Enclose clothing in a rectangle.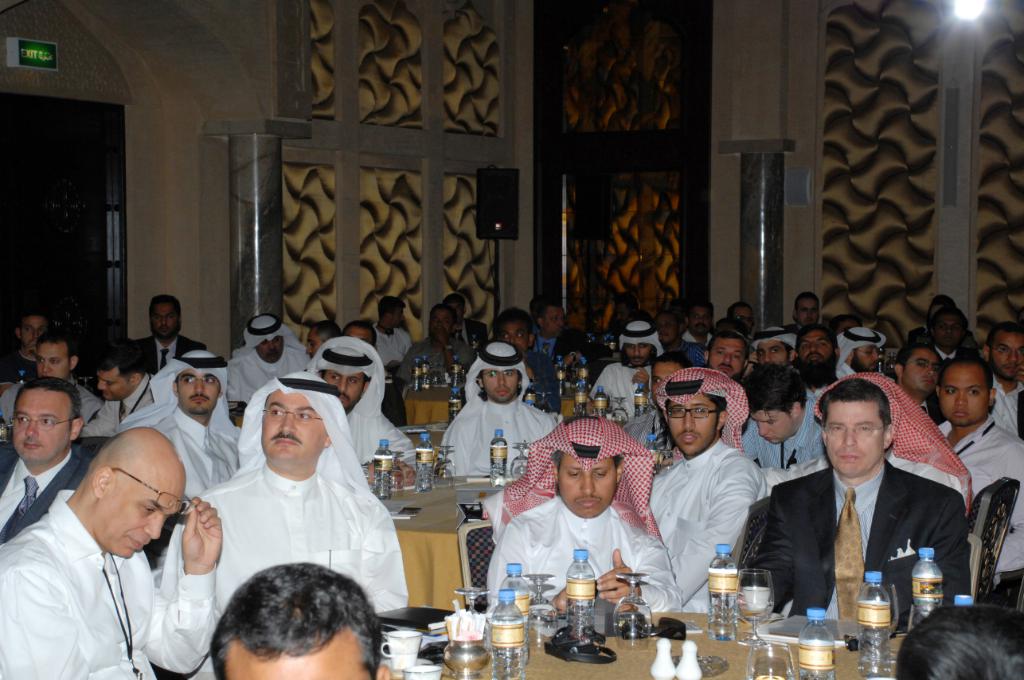
[left=0, top=443, right=93, bottom=552].
